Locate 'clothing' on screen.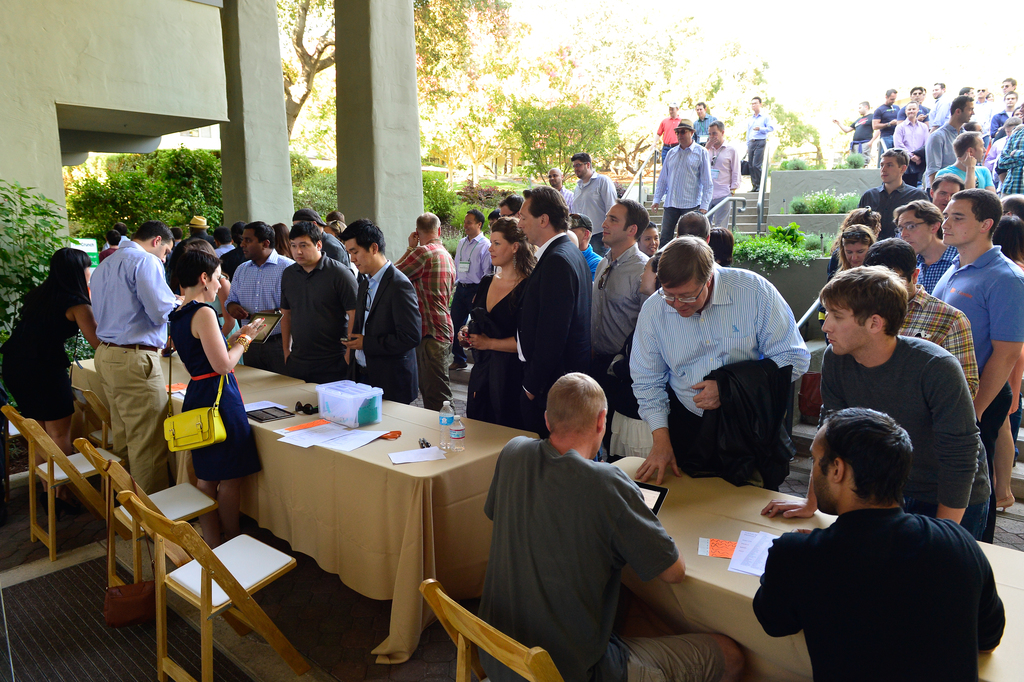
On screen at 469, 415, 687, 674.
